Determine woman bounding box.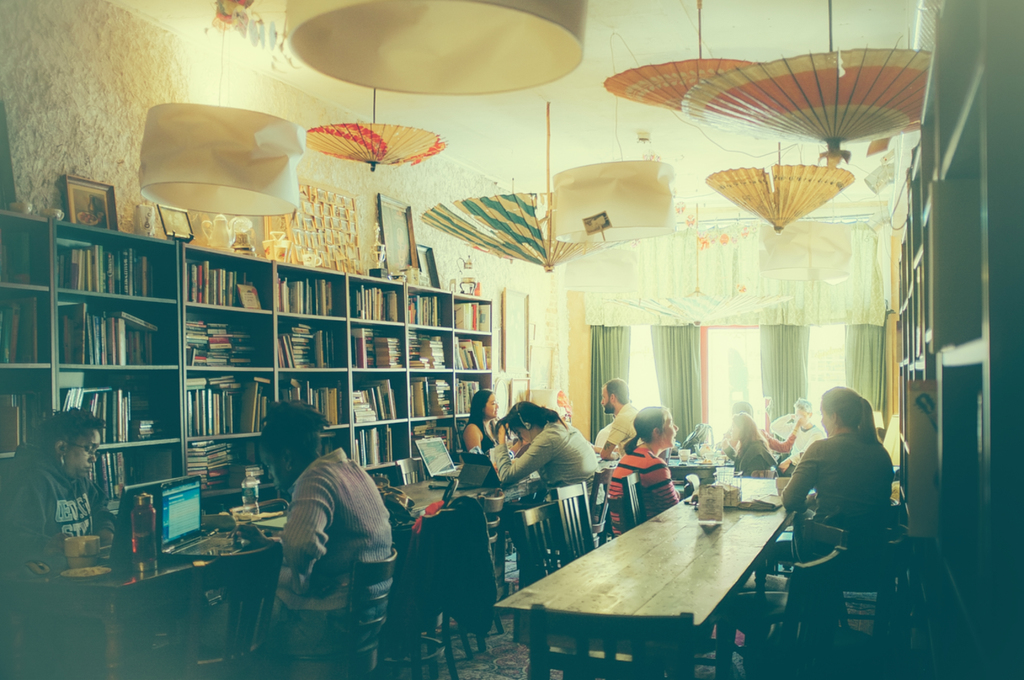
Determined: left=495, top=403, right=605, bottom=523.
